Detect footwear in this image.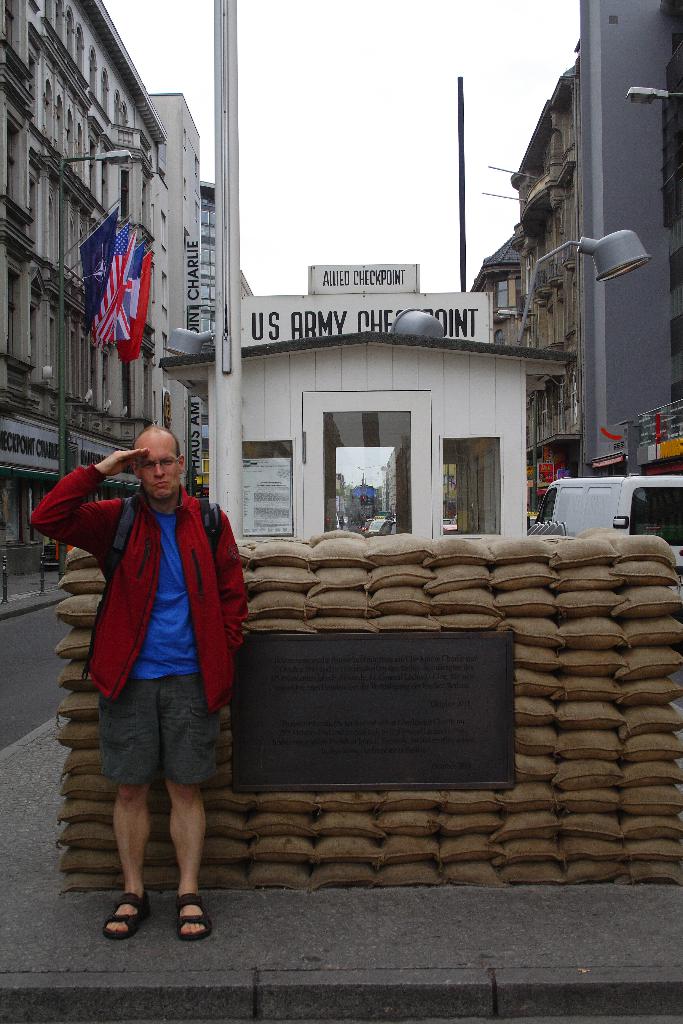
Detection: 115/881/209/945.
